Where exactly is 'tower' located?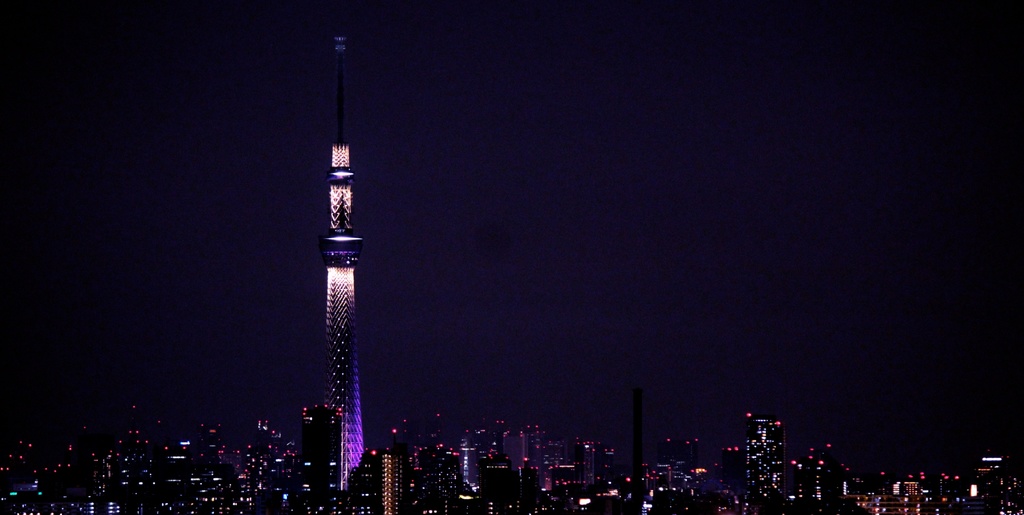
Its bounding box is <region>374, 450, 408, 514</region>.
